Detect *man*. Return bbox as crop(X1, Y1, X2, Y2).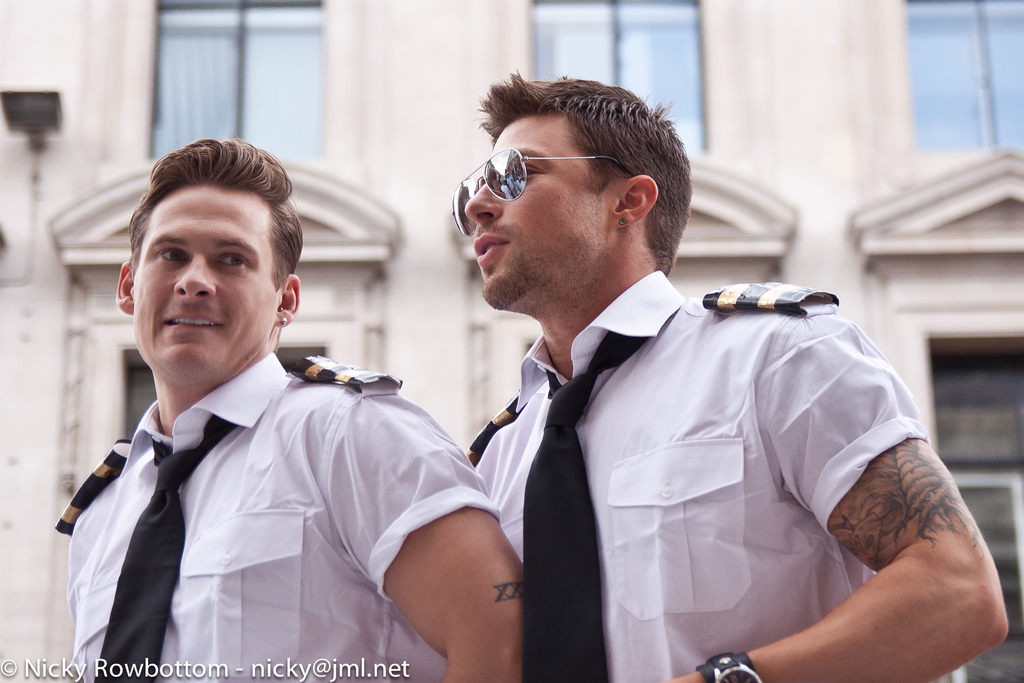
crop(458, 65, 1016, 682).
